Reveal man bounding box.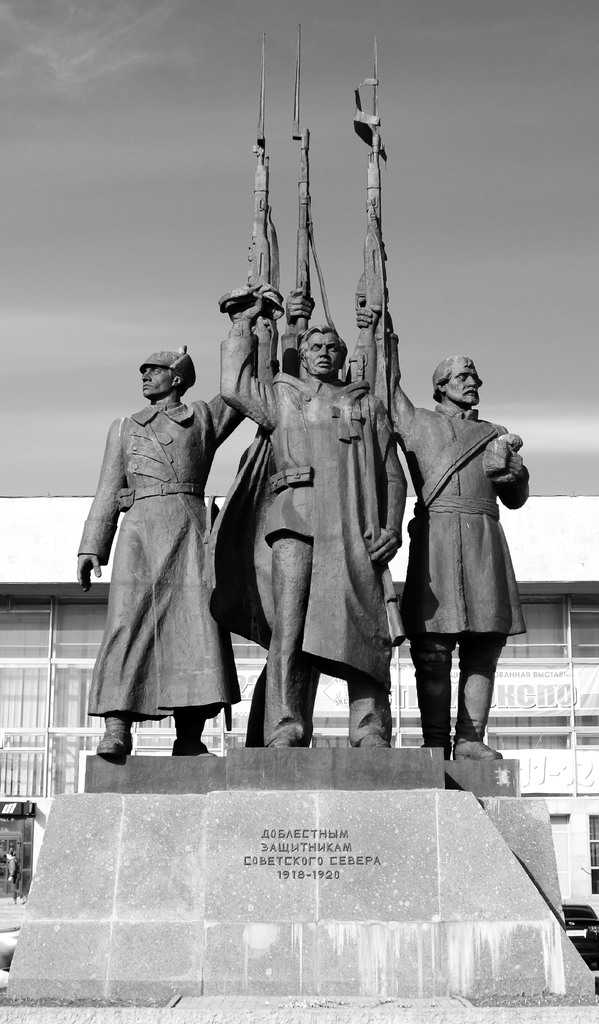
Revealed: left=211, top=276, right=413, bottom=751.
